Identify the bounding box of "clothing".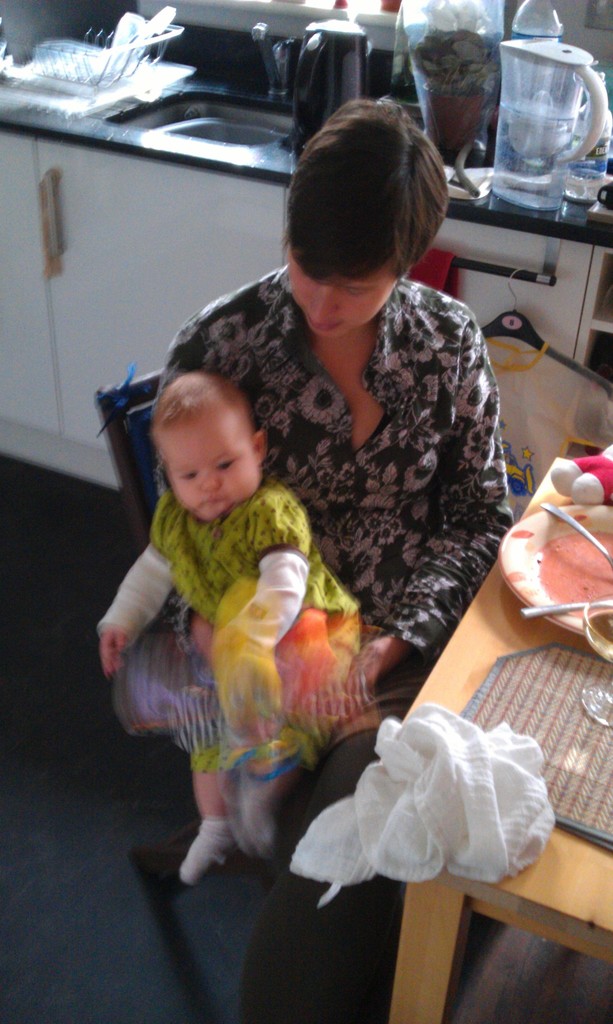
bbox=[101, 481, 364, 780].
